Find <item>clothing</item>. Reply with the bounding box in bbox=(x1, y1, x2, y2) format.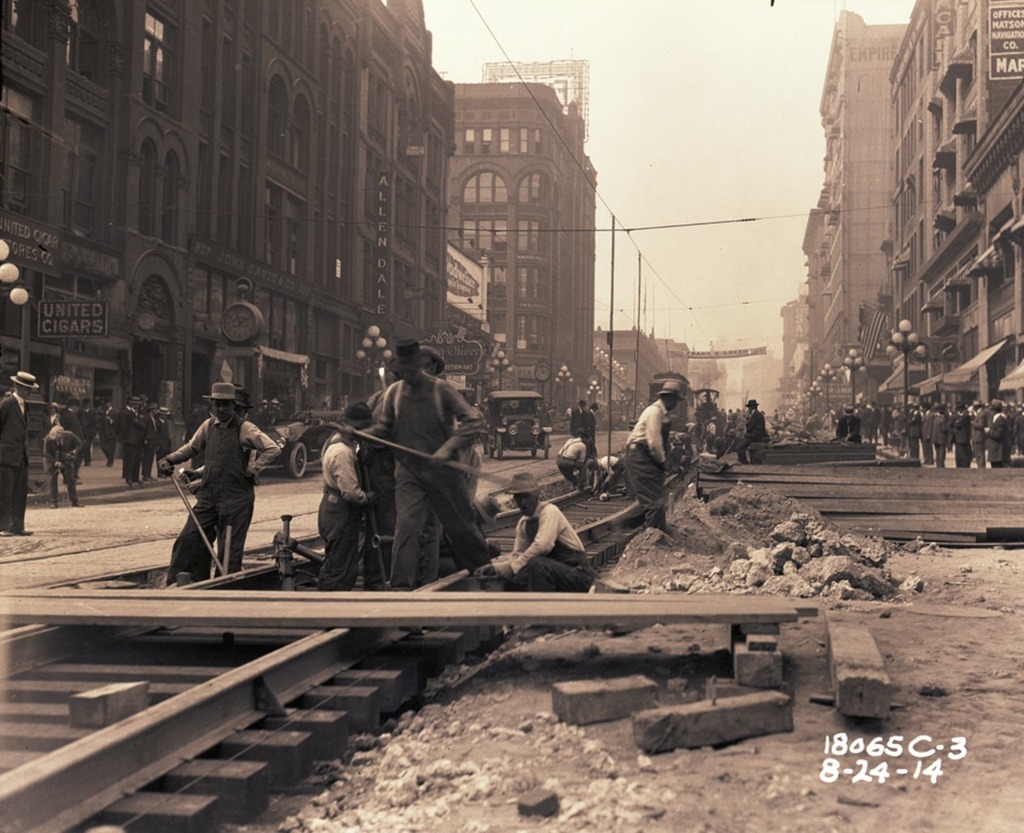
bbox=(490, 502, 591, 597).
